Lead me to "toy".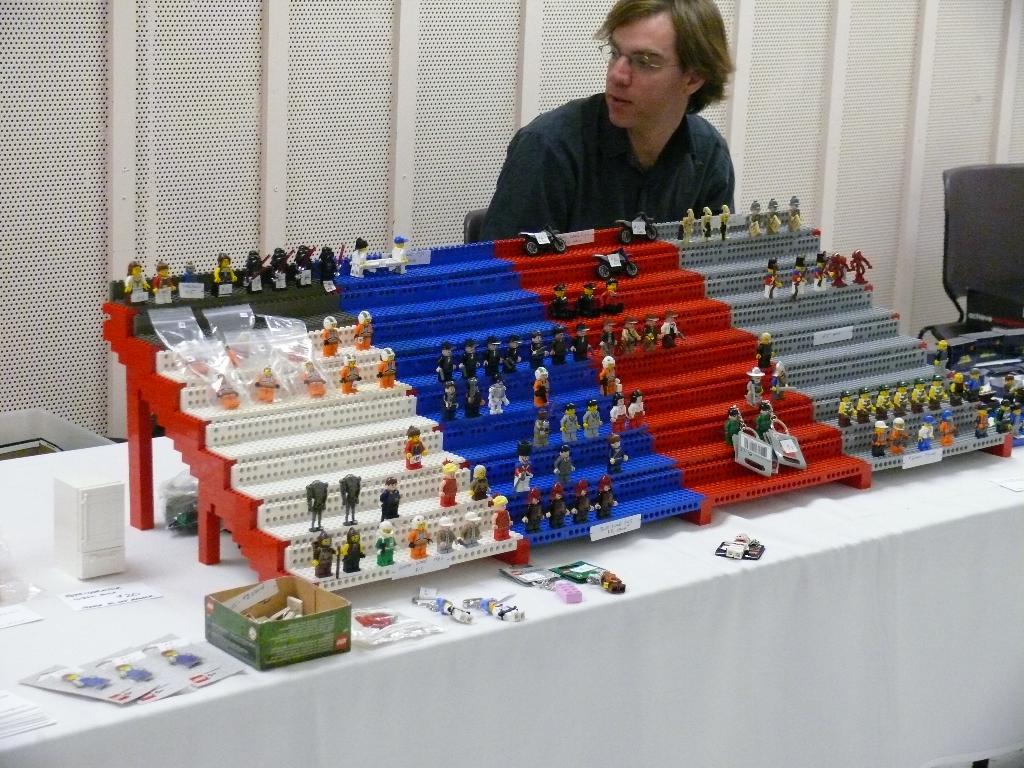
Lead to (x1=378, y1=520, x2=395, y2=564).
